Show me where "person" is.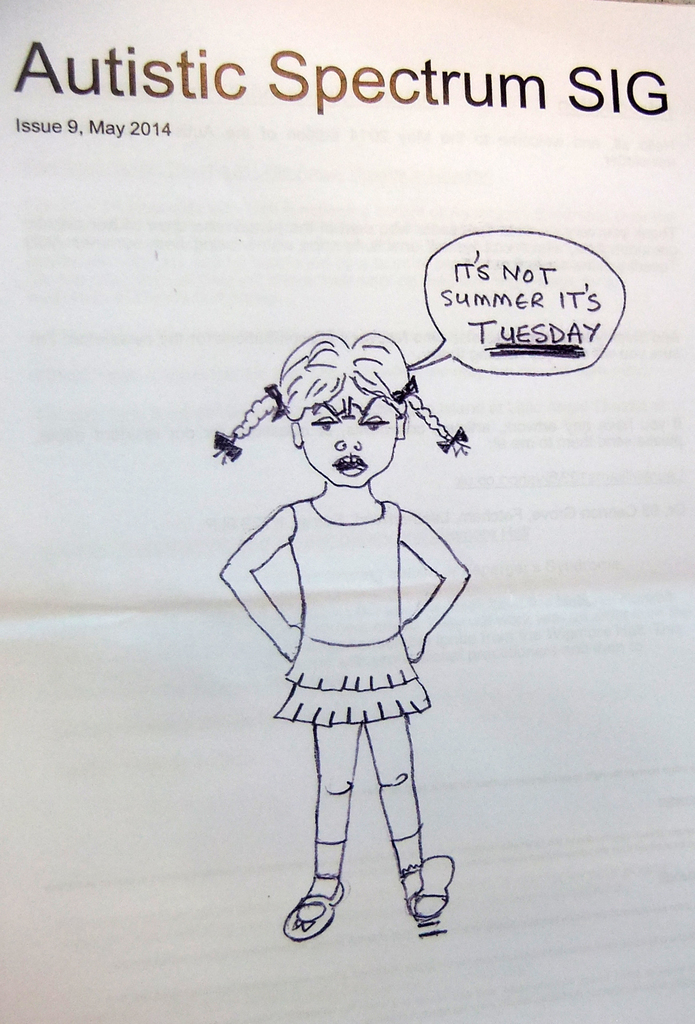
"person" is at 221, 313, 488, 945.
